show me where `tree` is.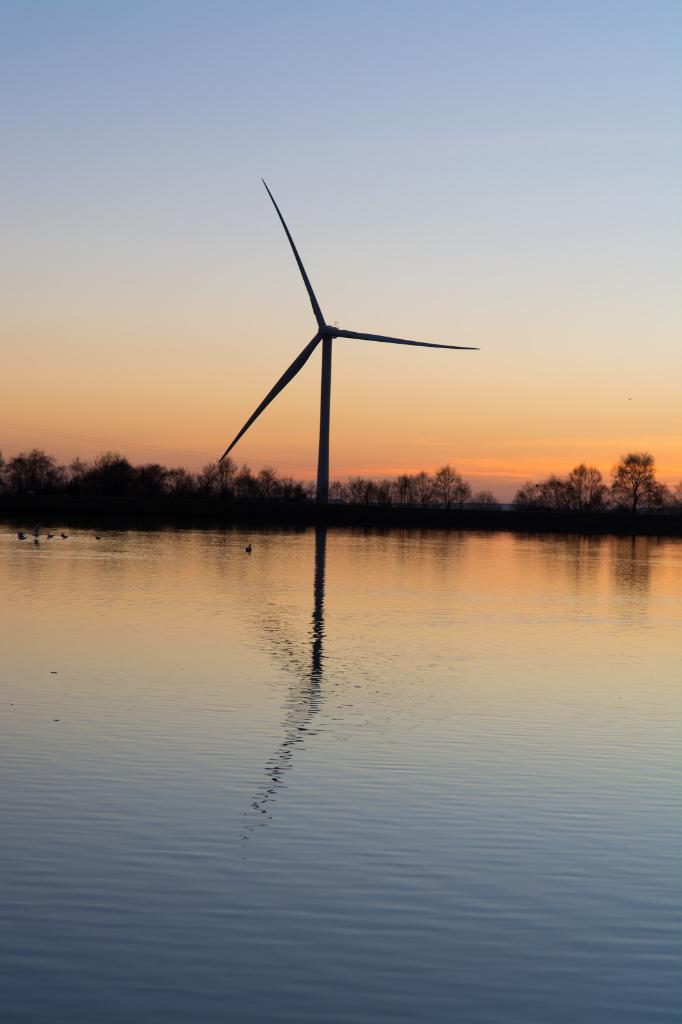
`tree` is at rect(428, 458, 473, 516).
